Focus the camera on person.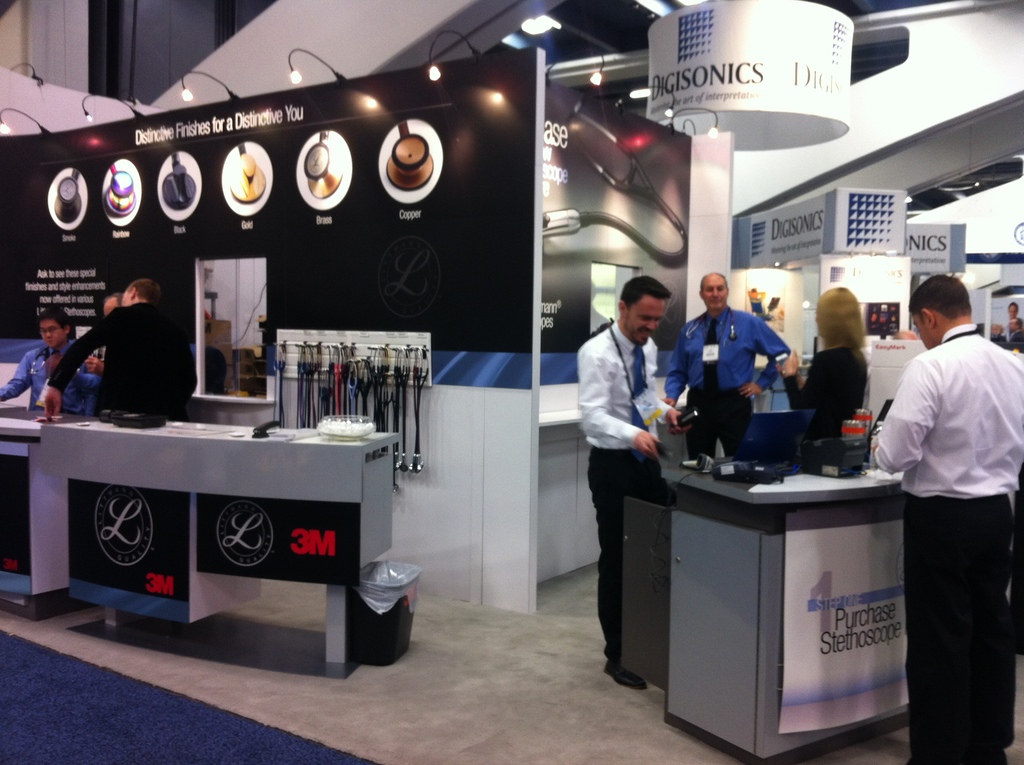
Focus region: l=865, t=272, r=1023, b=764.
